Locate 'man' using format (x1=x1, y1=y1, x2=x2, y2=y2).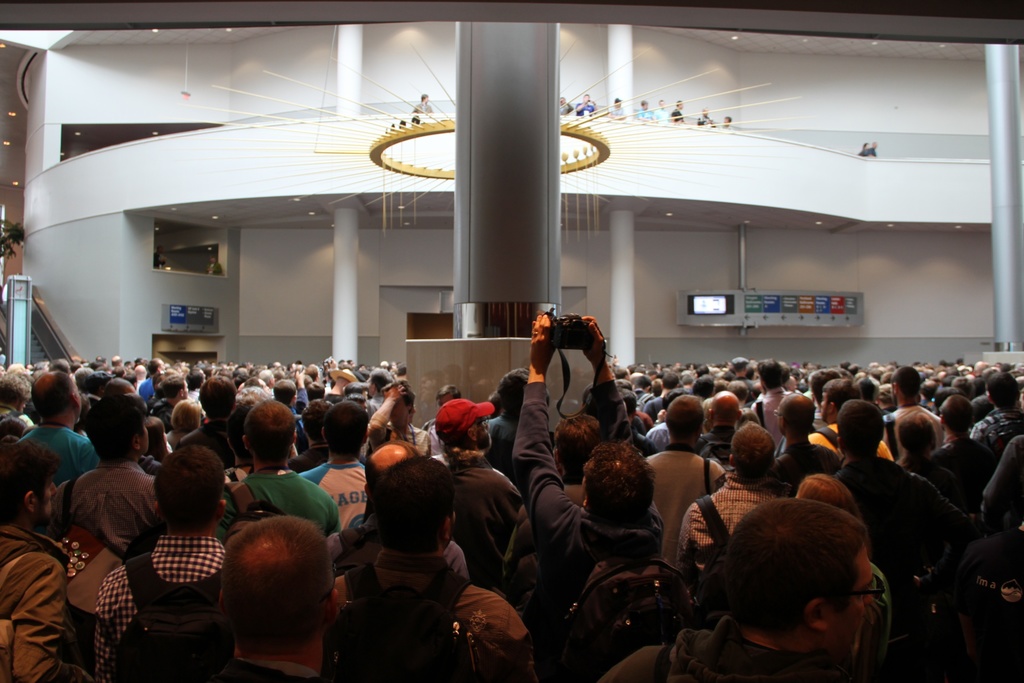
(x1=369, y1=384, x2=431, y2=459).
